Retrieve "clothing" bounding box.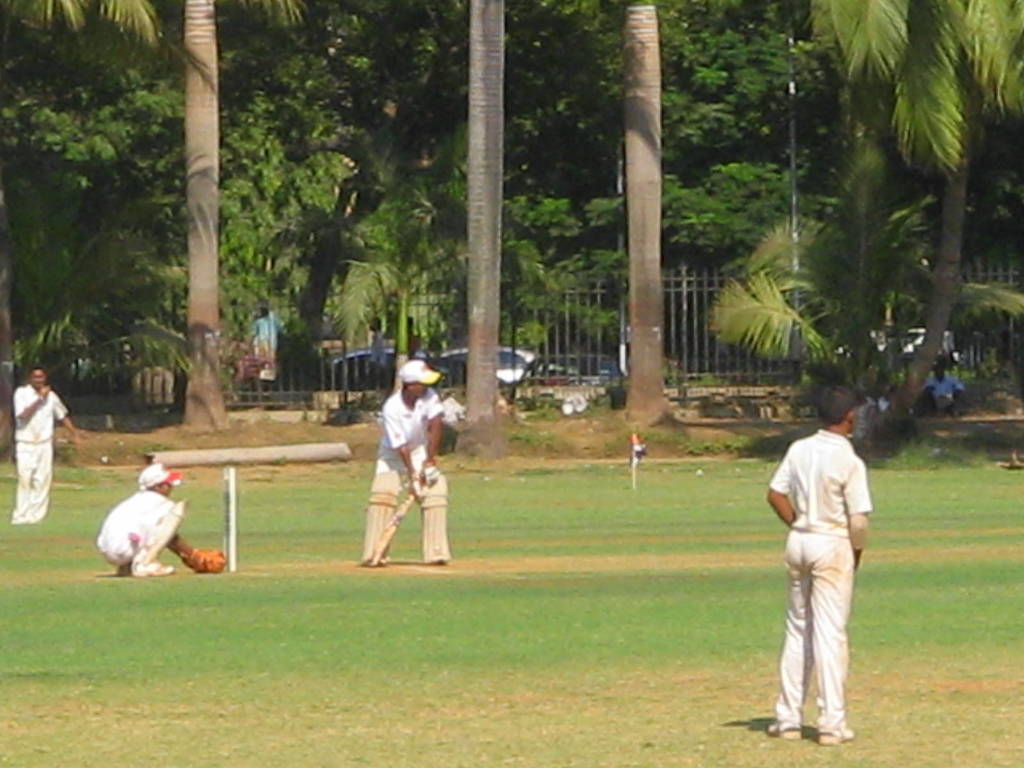
Bounding box: <region>761, 420, 871, 728</region>.
